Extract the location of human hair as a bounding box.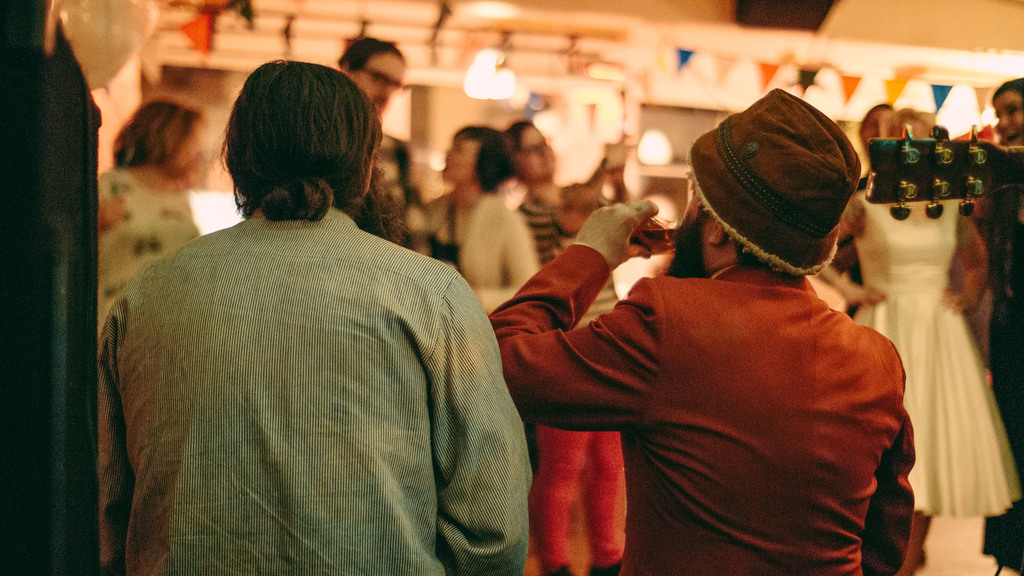
340, 31, 400, 74.
